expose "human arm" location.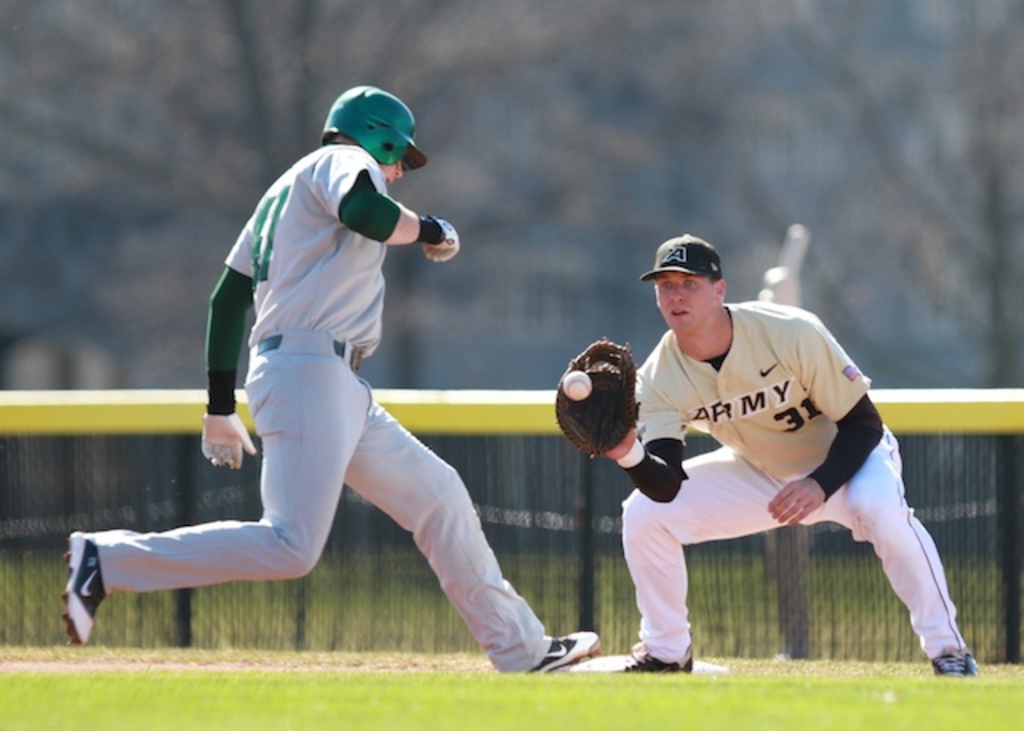
Exposed at {"x1": 603, "y1": 352, "x2": 712, "y2": 507}.
